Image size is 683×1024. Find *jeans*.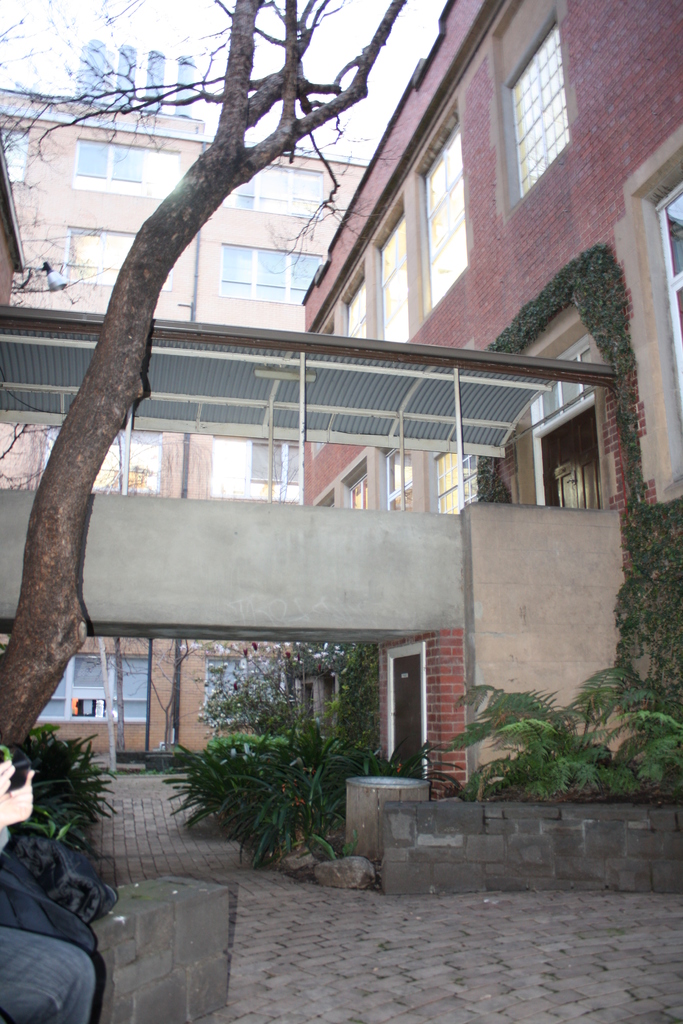
box(3, 908, 95, 1023).
